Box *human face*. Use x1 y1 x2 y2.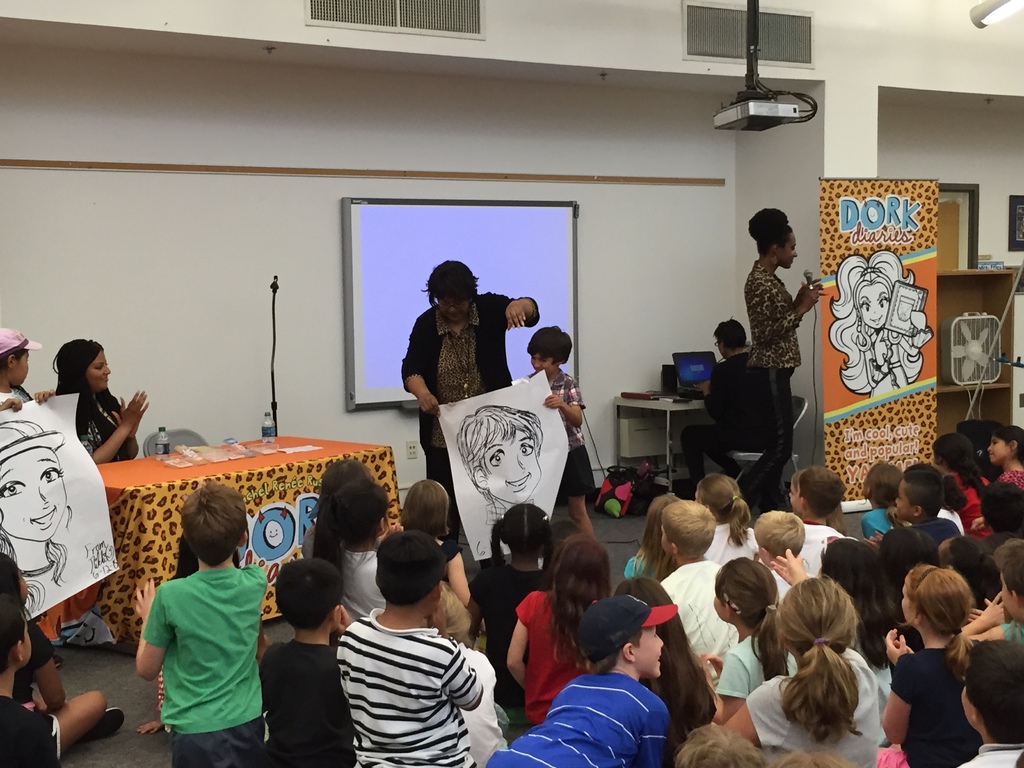
778 232 794 270.
